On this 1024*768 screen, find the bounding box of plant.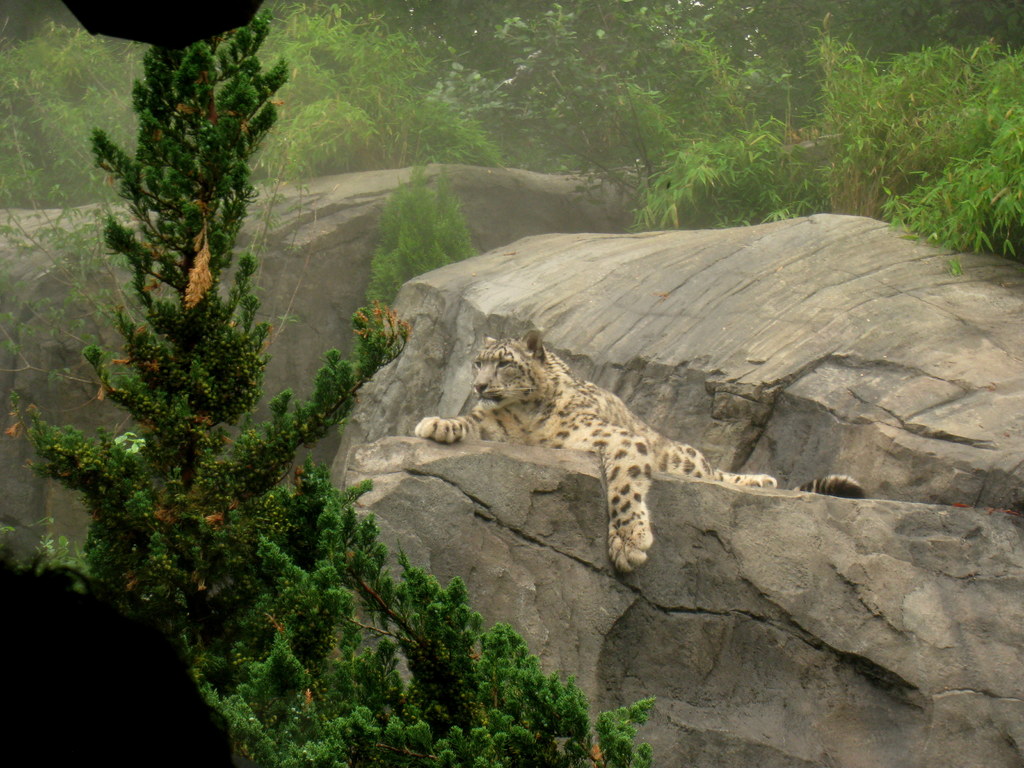
Bounding box: (x1=628, y1=114, x2=840, y2=236).
